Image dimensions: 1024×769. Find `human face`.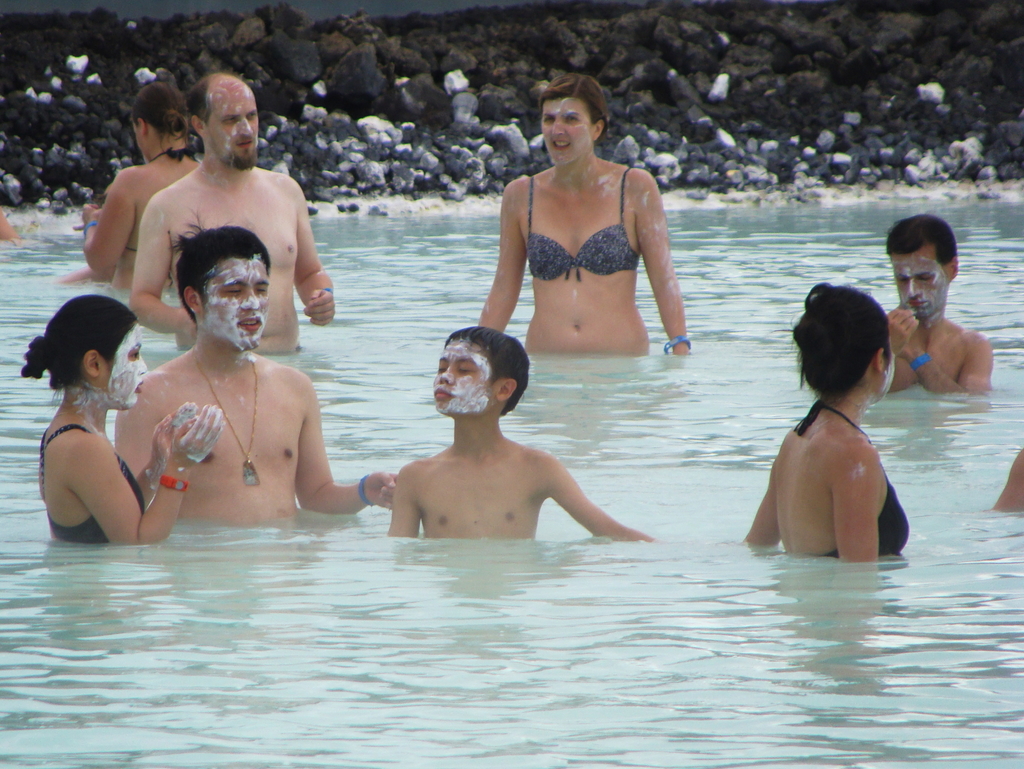
[x1=889, y1=245, x2=946, y2=321].
